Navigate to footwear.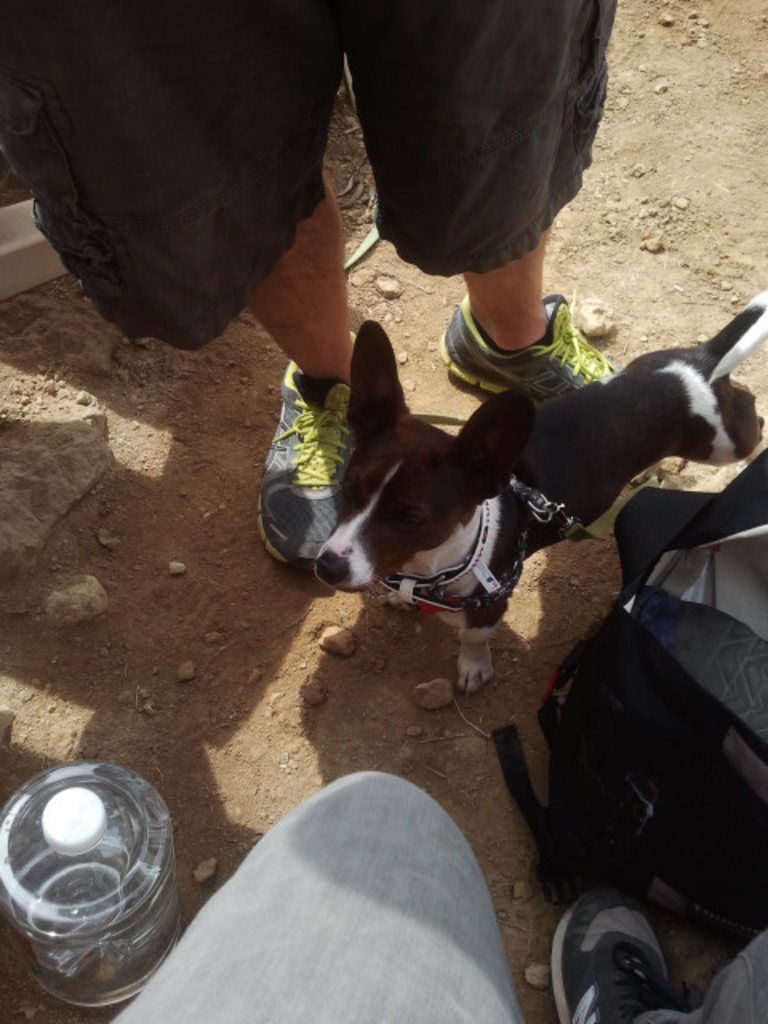
Navigation target: x1=443, y1=272, x2=613, y2=405.
